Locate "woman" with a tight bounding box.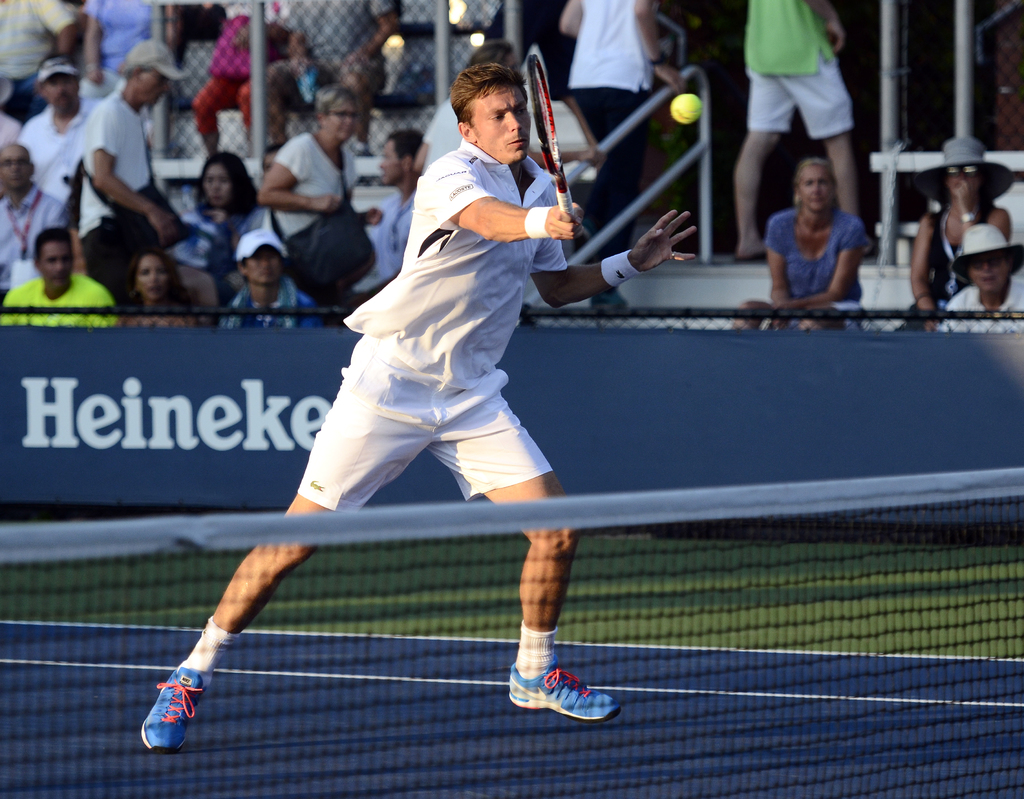
BBox(168, 152, 268, 282).
